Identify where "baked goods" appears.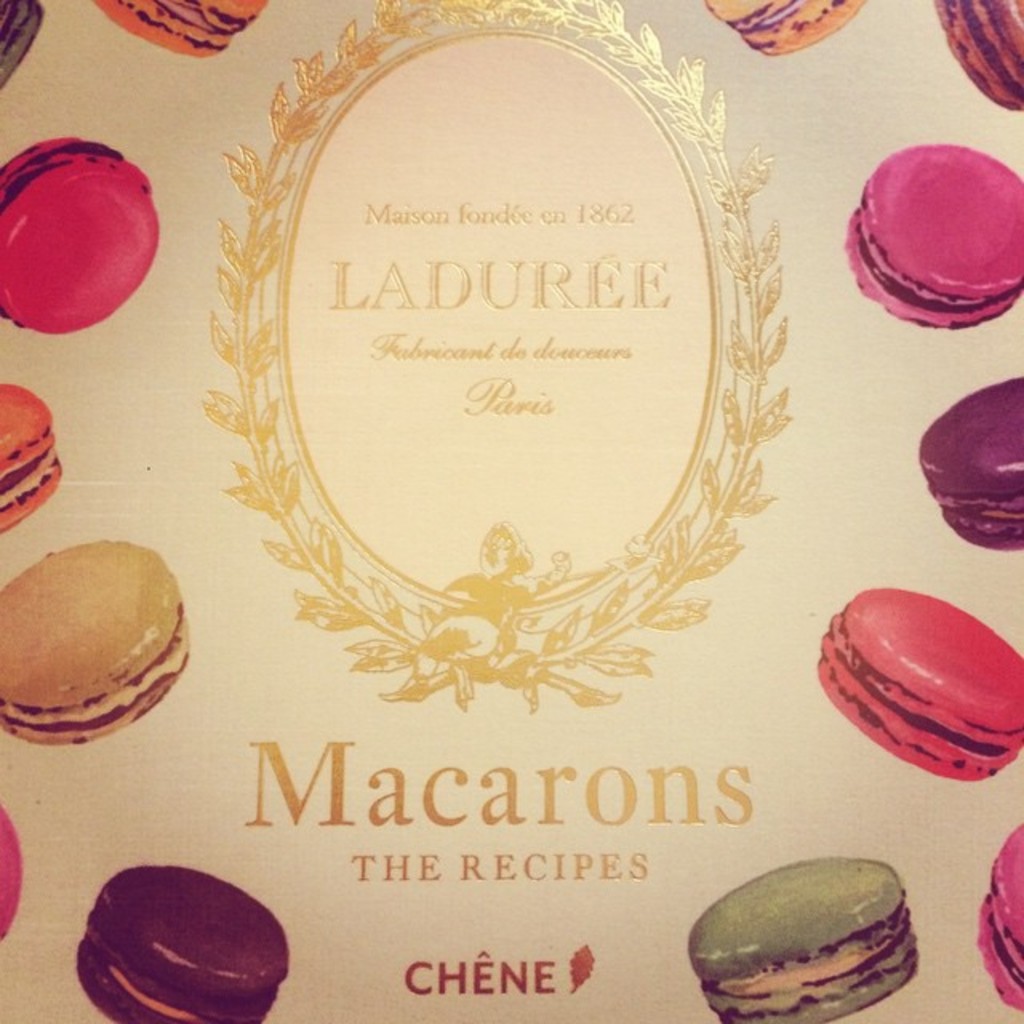
Appears at rect(0, 134, 160, 333).
